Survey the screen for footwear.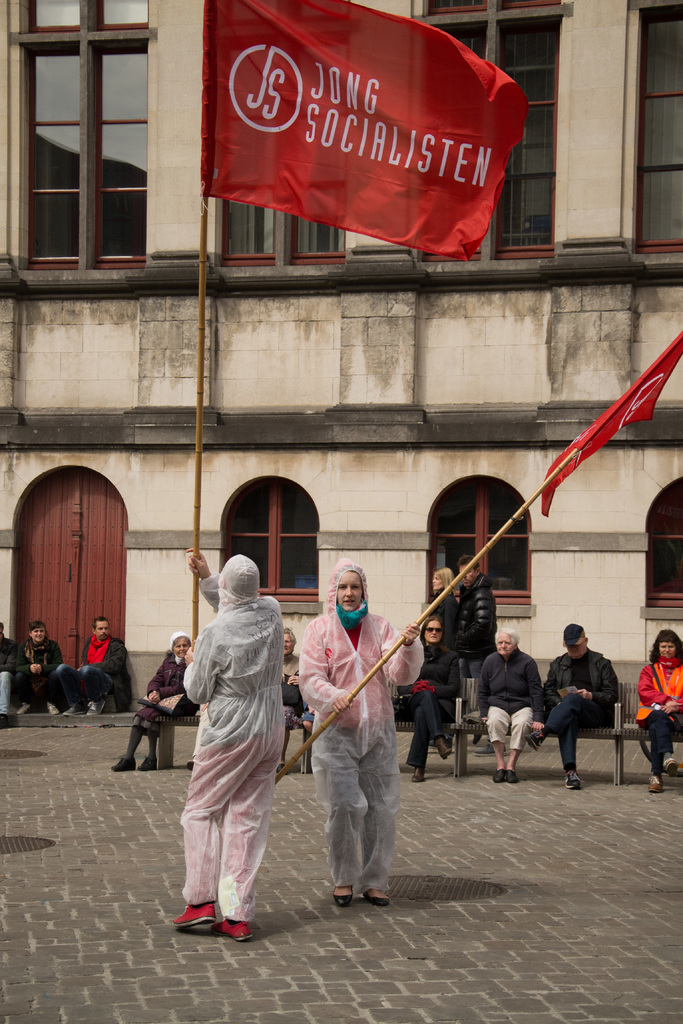
Survey found: BBox(21, 700, 31, 710).
